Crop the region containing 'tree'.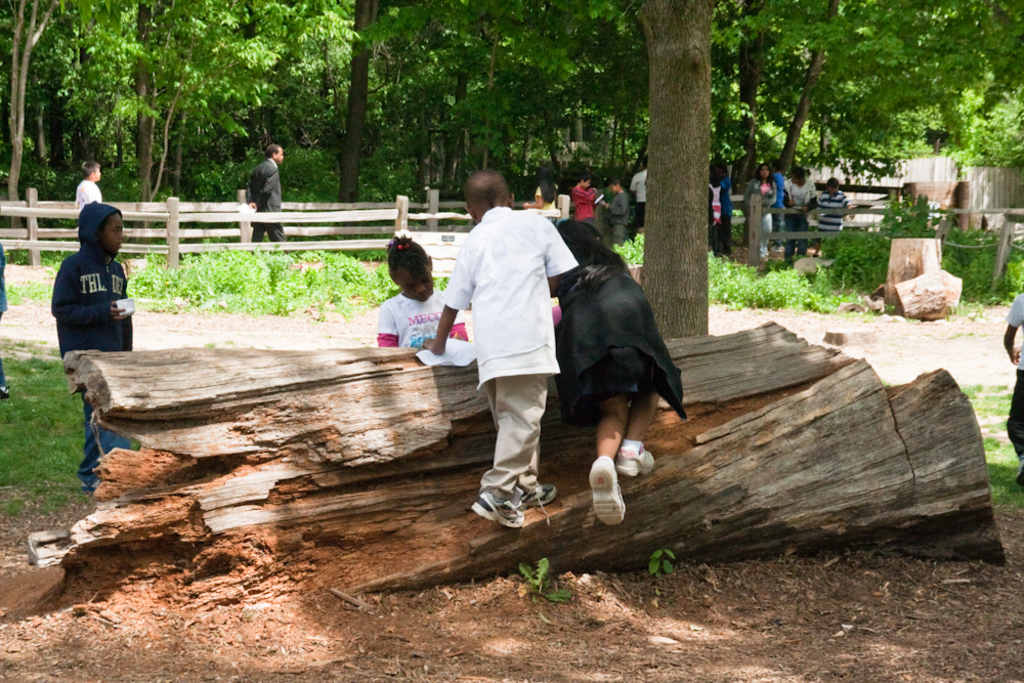
Crop region: (x1=640, y1=0, x2=716, y2=338).
